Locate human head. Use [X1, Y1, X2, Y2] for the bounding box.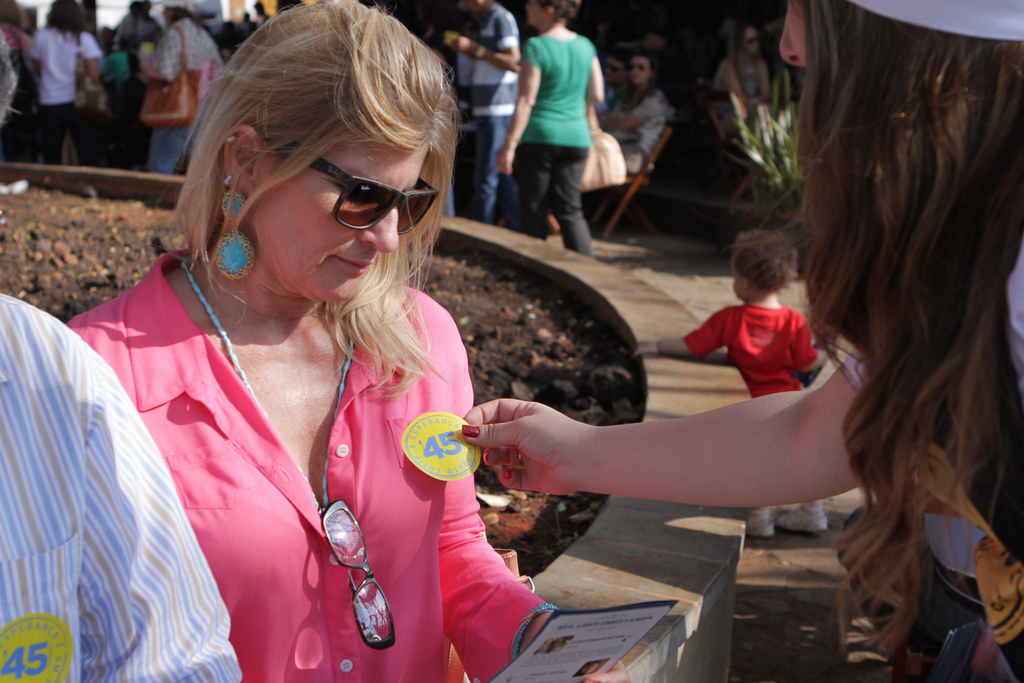
[631, 53, 656, 85].
